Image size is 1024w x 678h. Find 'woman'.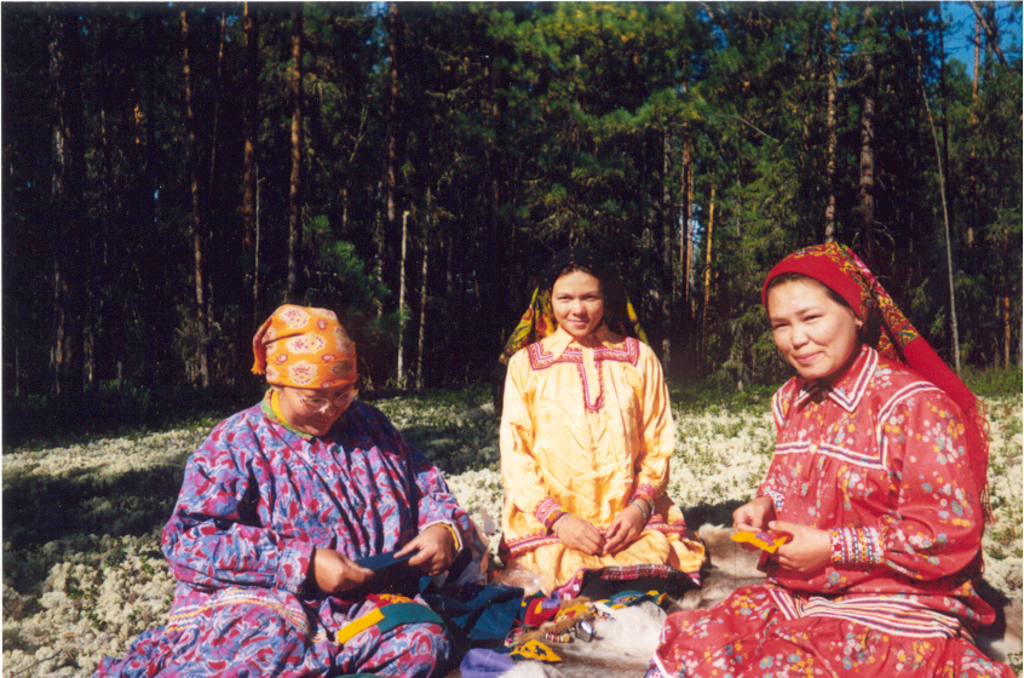
pyautogui.locateOnScreen(97, 300, 482, 677).
